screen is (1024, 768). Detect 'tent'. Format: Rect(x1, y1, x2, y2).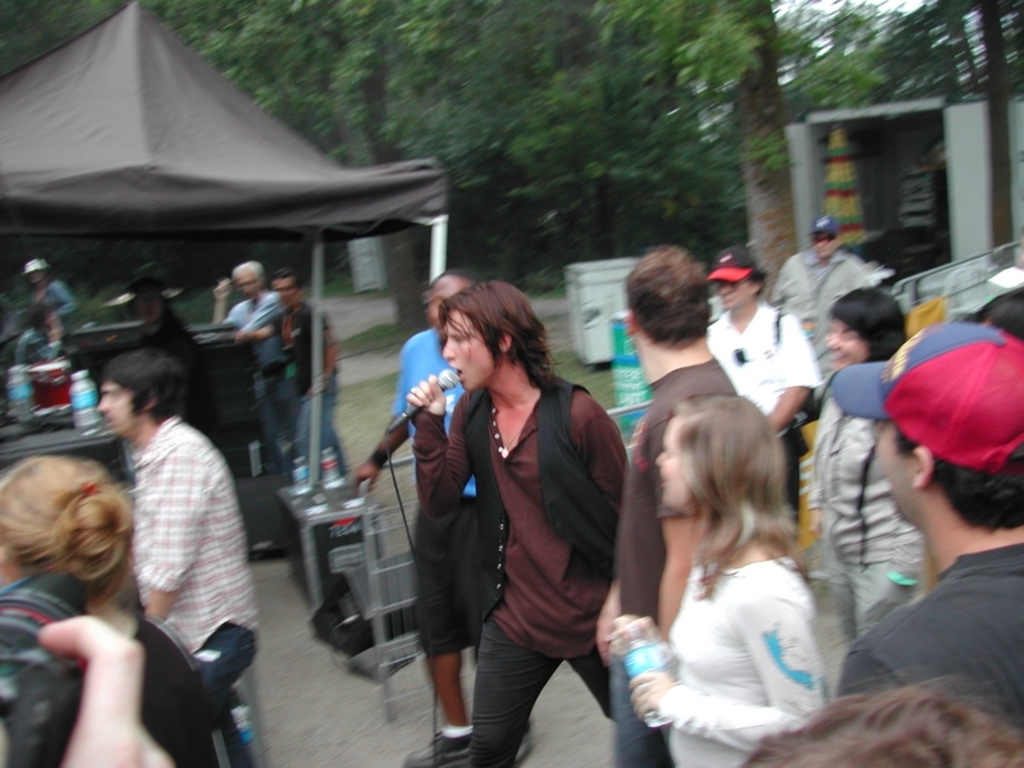
Rect(0, 4, 452, 486).
